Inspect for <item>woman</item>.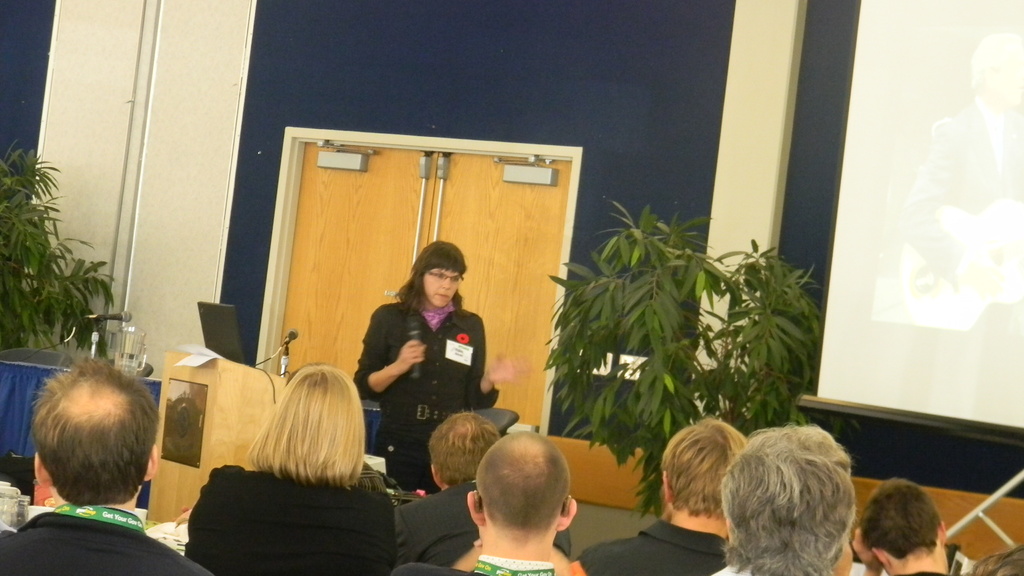
Inspection: box(183, 370, 397, 575).
